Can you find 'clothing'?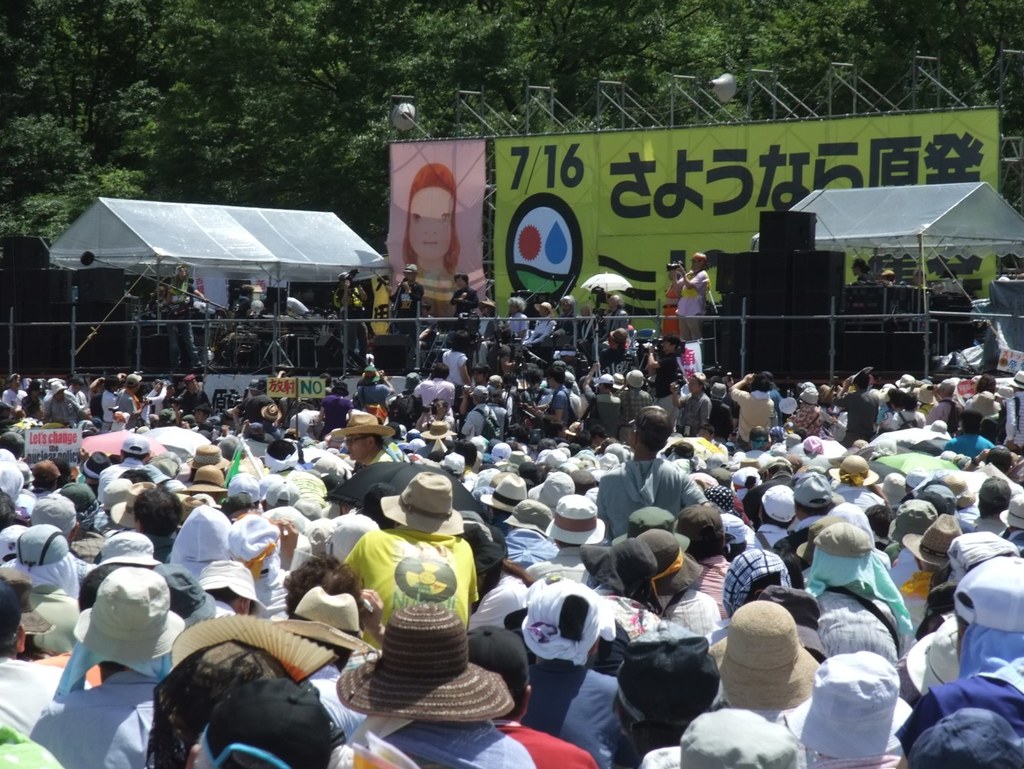
Yes, bounding box: <region>593, 395, 620, 434</region>.
